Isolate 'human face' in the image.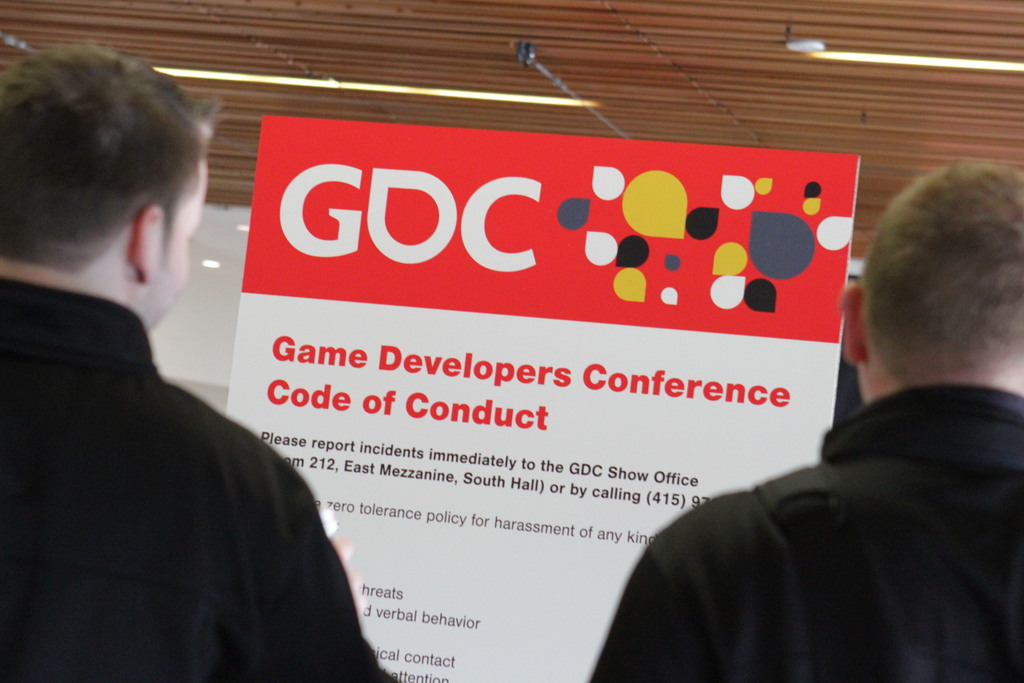
Isolated region: <region>144, 167, 206, 328</region>.
